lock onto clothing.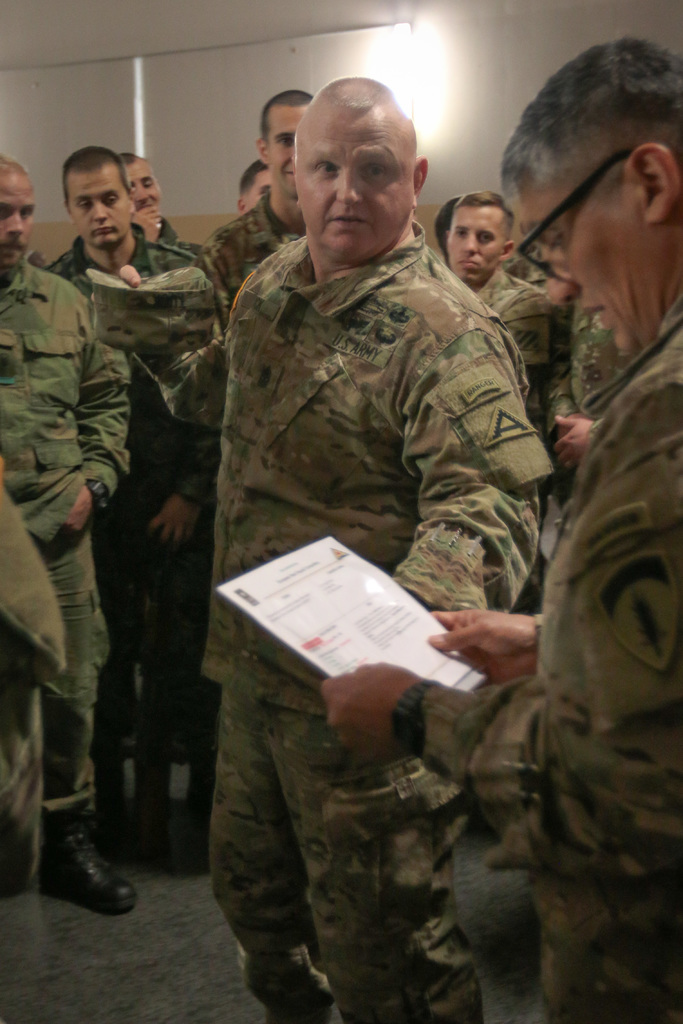
Locked: bbox=[0, 260, 137, 839].
